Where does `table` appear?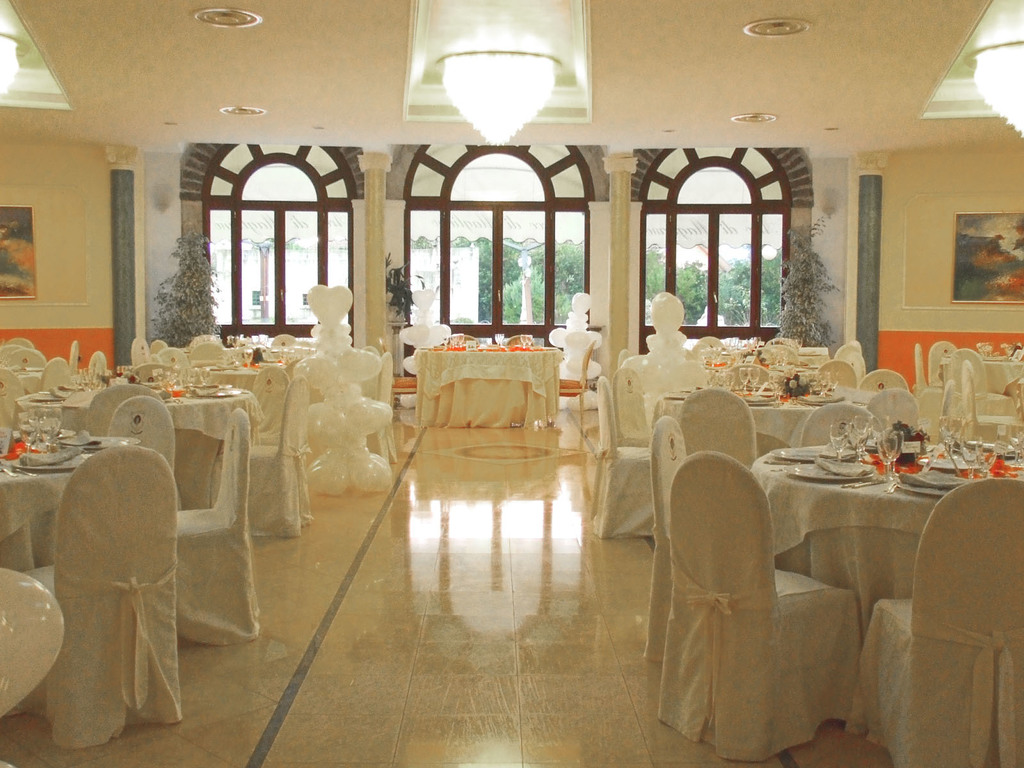
Appears at bbox=[760, 433, 987, 647].
